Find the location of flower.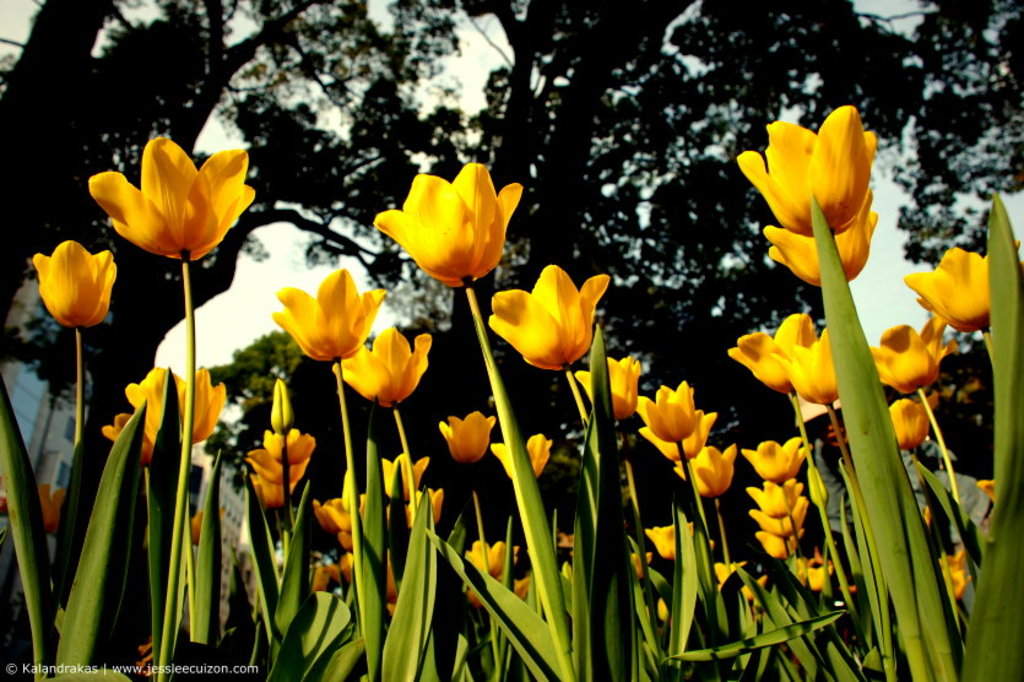
Location: [177,366,228,459].
